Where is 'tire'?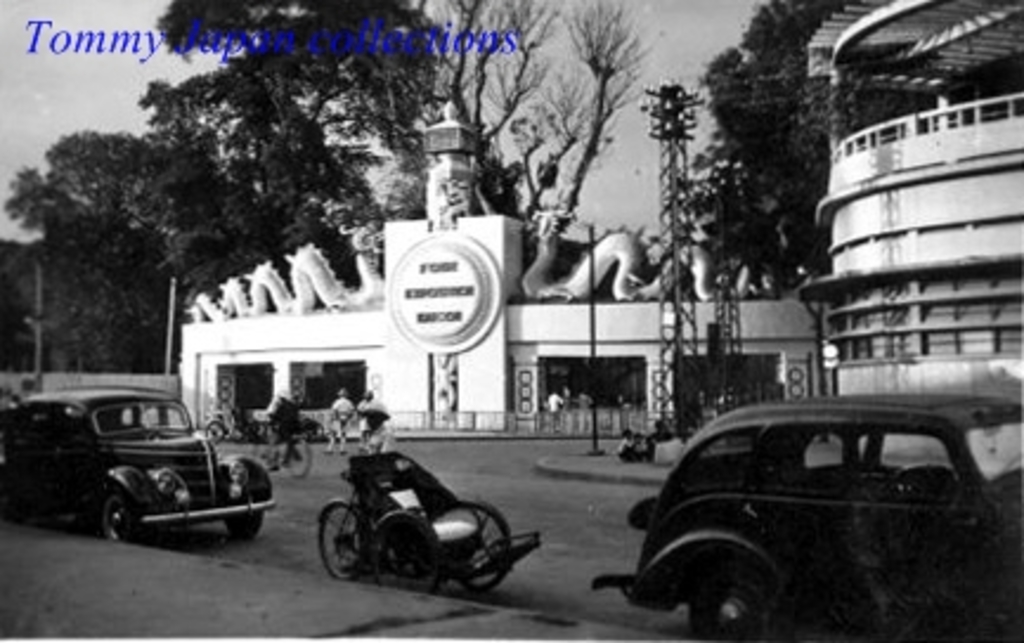
[left=364, top=518, right=440, bottom=598].
